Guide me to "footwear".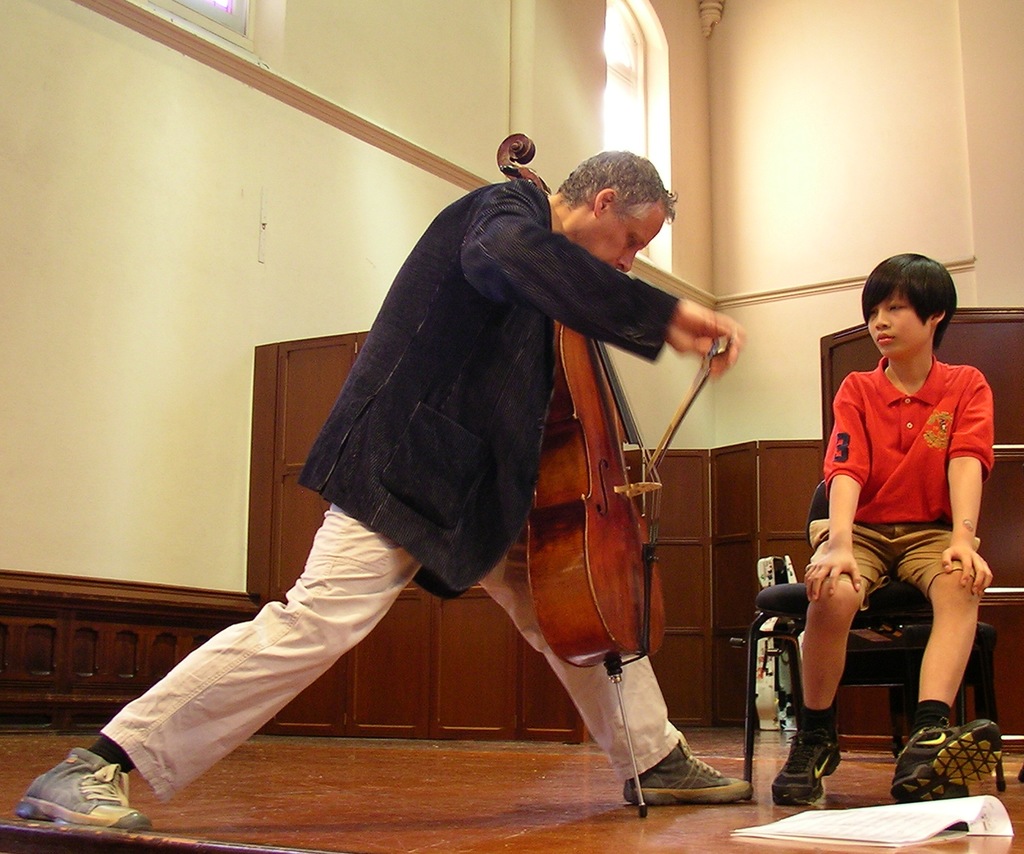
Guidance: [13,750,125,840].
